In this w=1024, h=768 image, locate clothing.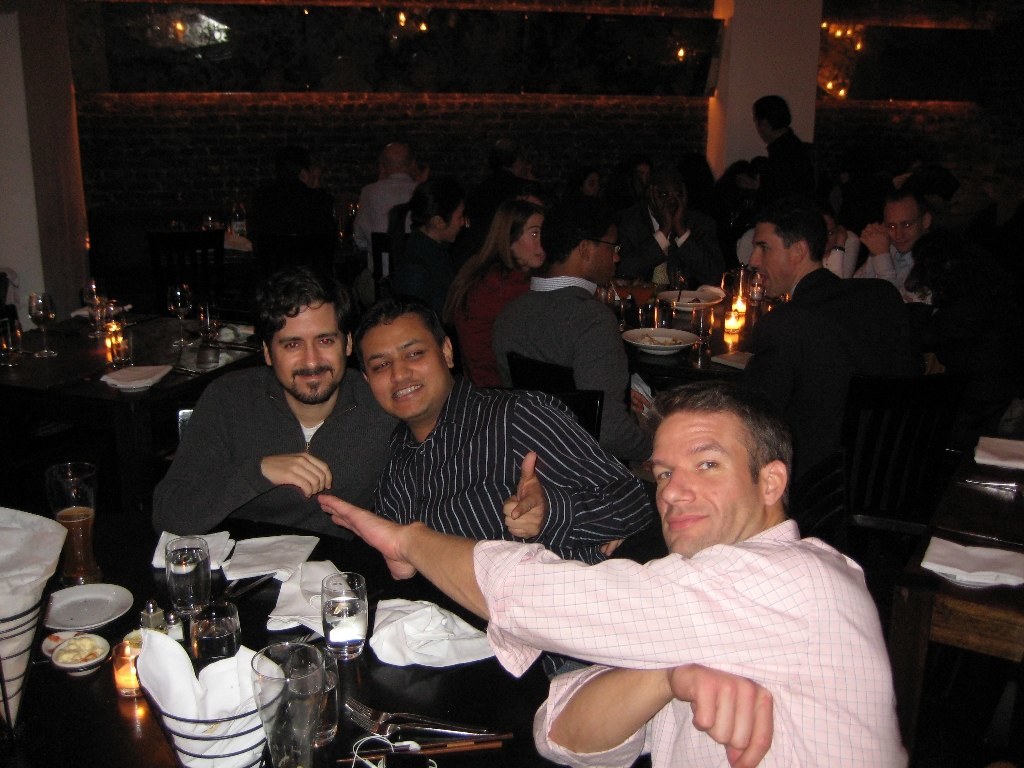
Bounding box: bbox=(857, 236, 950, 301).
